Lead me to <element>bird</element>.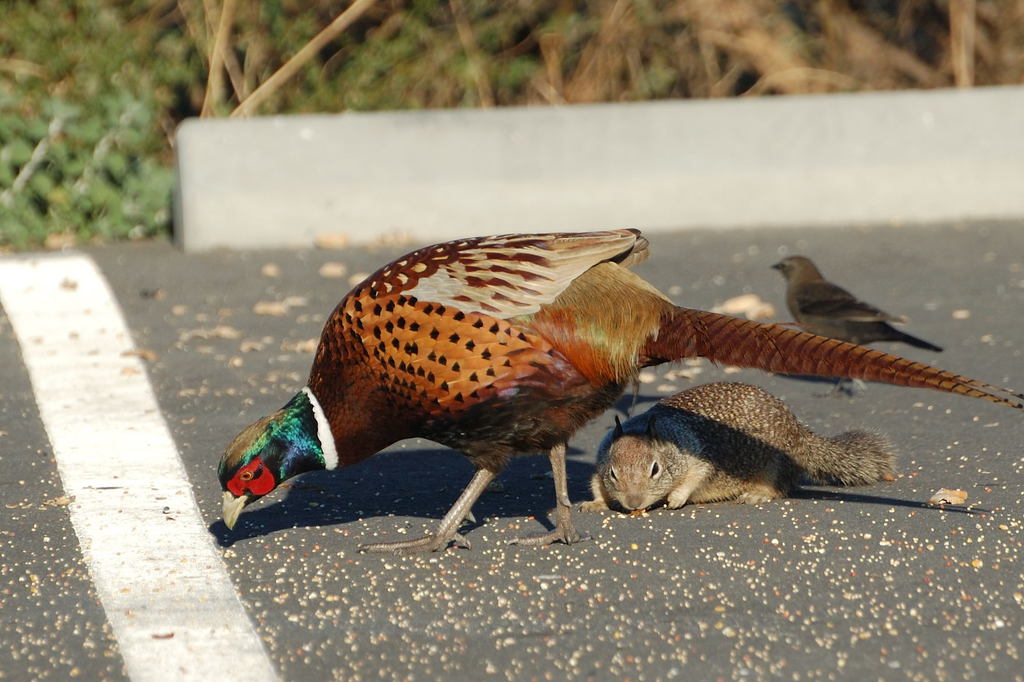
Lead to (left=217, top=228, right=962, bottom=569).
